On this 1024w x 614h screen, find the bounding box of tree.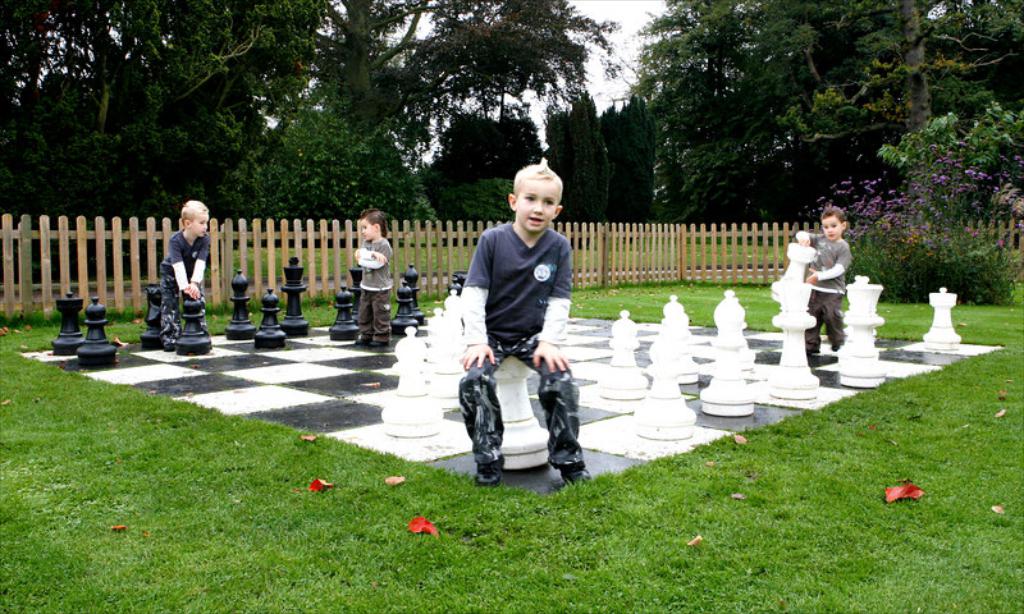
Bounding box: bbox=(284, 0, 623, 221).
